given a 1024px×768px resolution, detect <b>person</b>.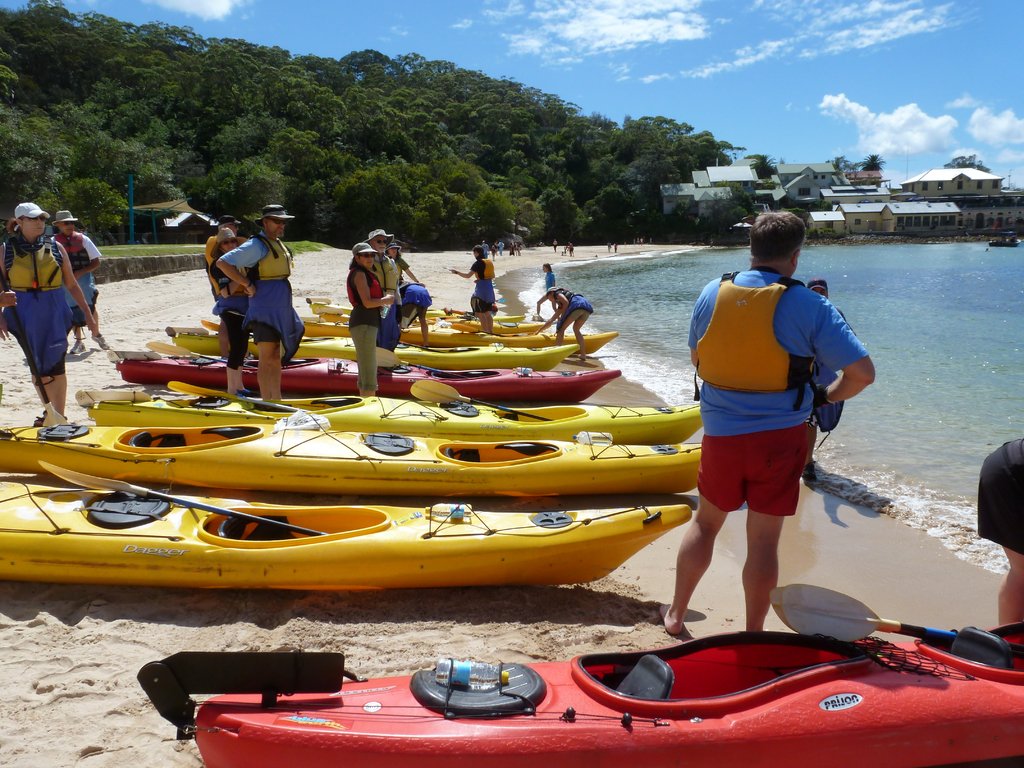
Rect(468, 294, 493, 331).
